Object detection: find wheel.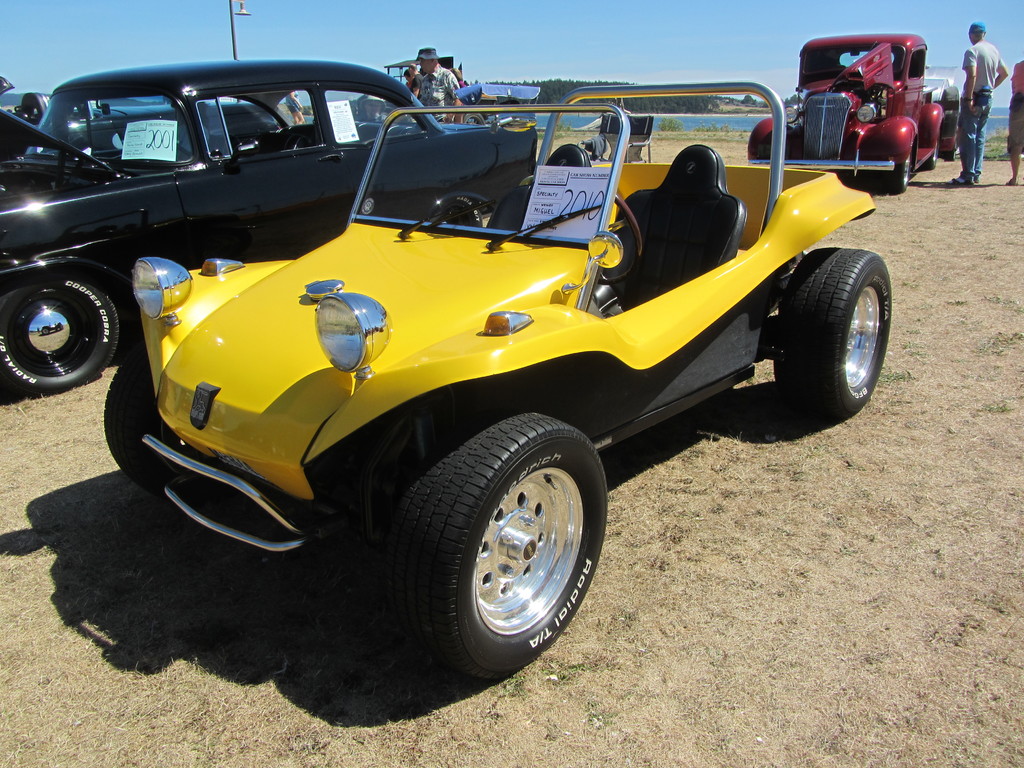
l=943, t=113, r=964, b=163.
